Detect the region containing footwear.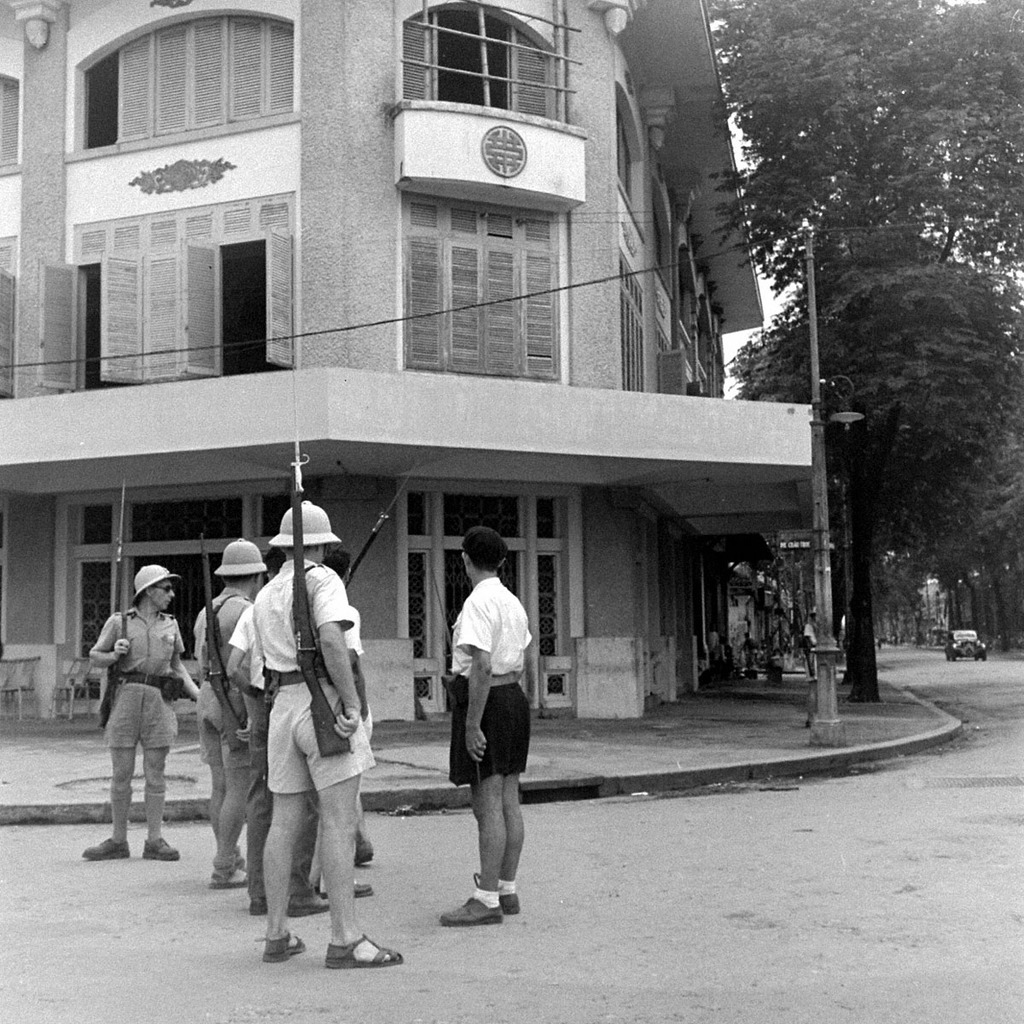
select_region(81, 837, 131, 857).
